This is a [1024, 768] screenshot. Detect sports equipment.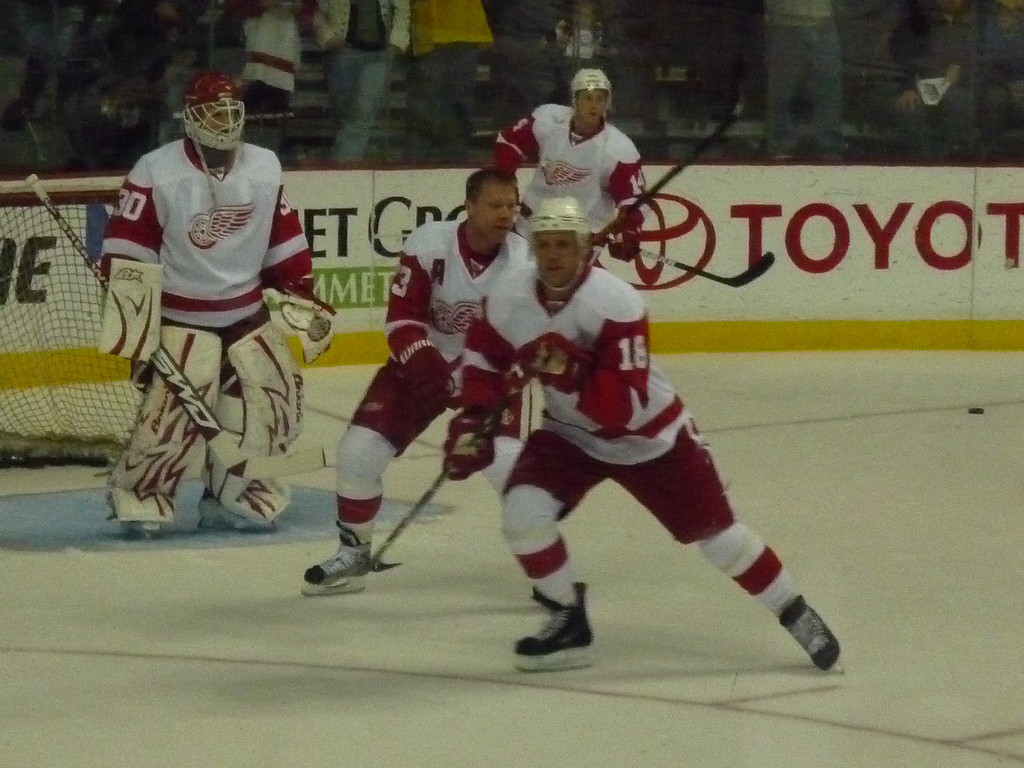
123,520,161,538.
